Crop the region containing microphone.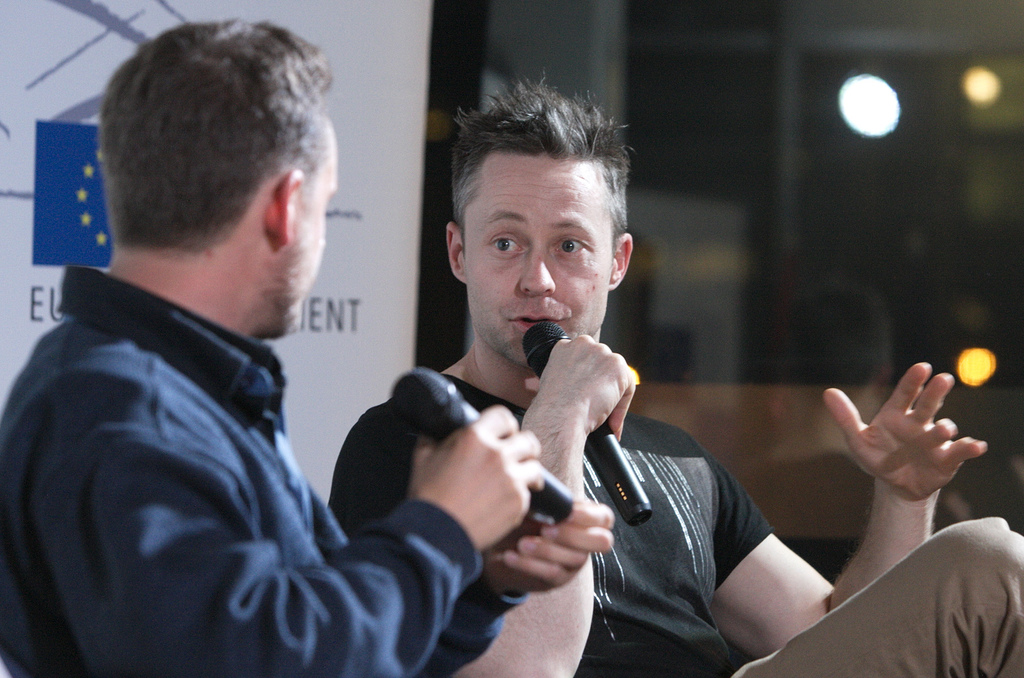
Crop region: <region>515, 318, 646, 533</region>.
